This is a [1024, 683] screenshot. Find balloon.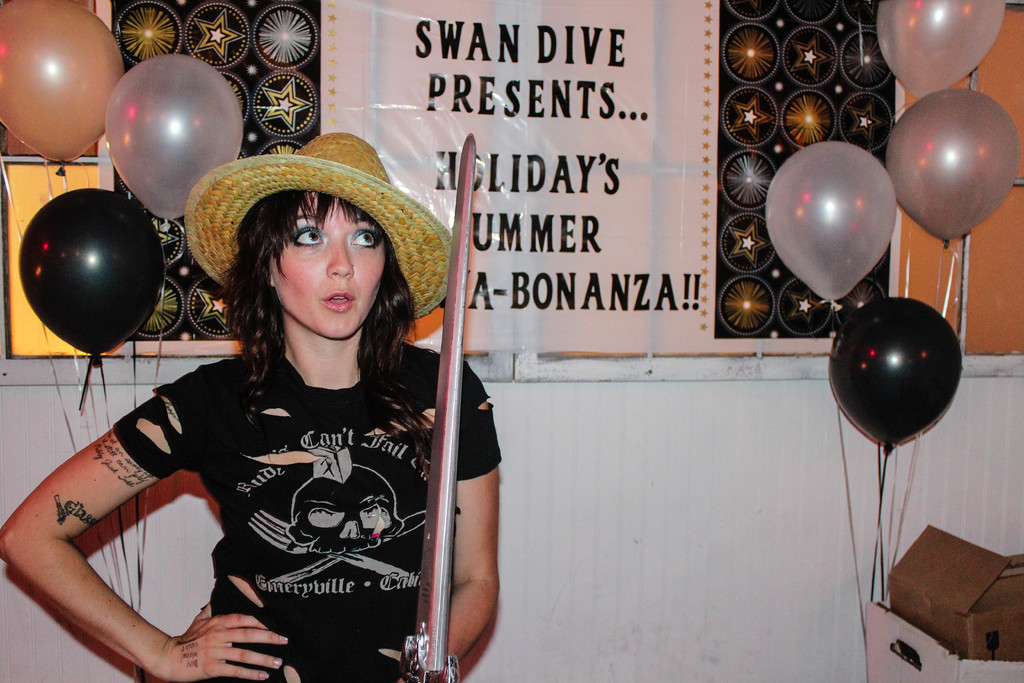
Bounding box: (left=884, top=90, right=1015, bottom=239).
